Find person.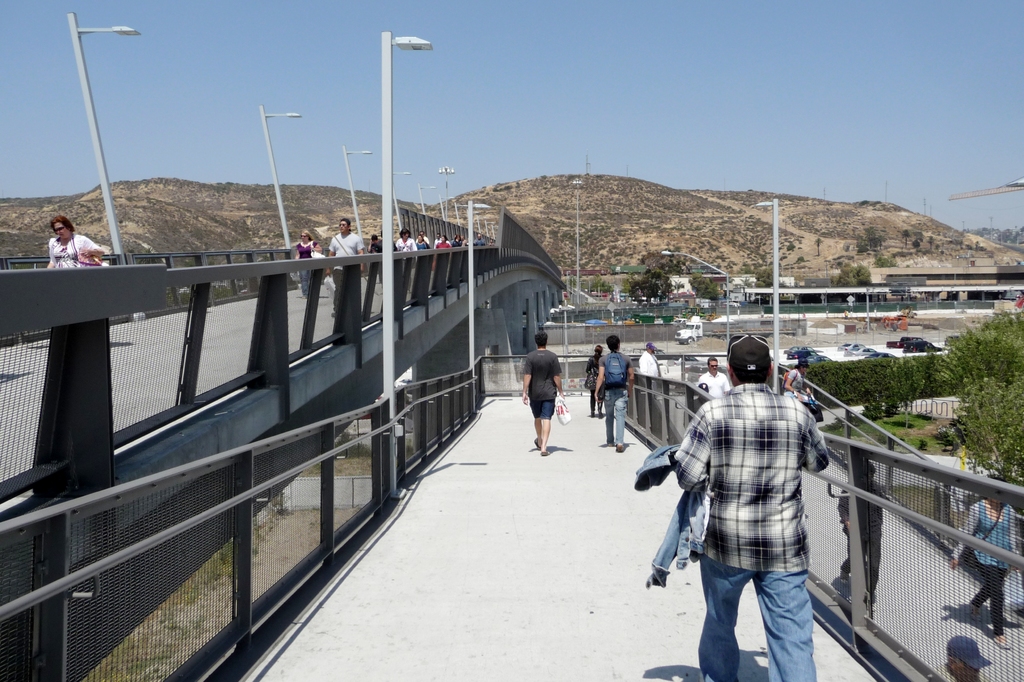
{"x1": 366, "y1": 232, "x2": 381, "y2": 254}.
